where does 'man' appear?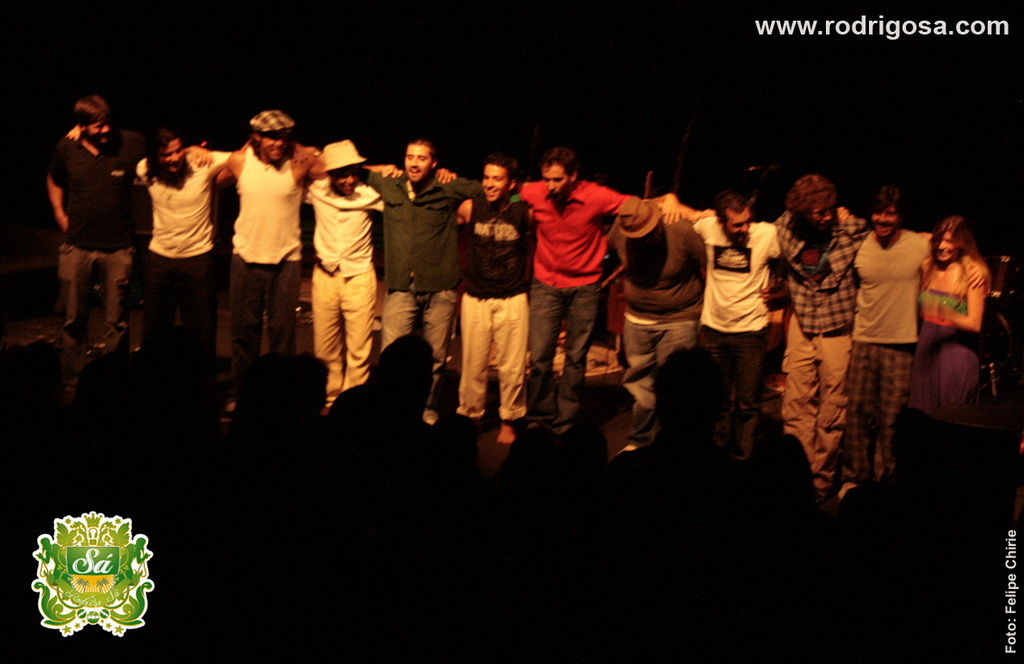
Appears at <box>778,179,854,508</box>.
